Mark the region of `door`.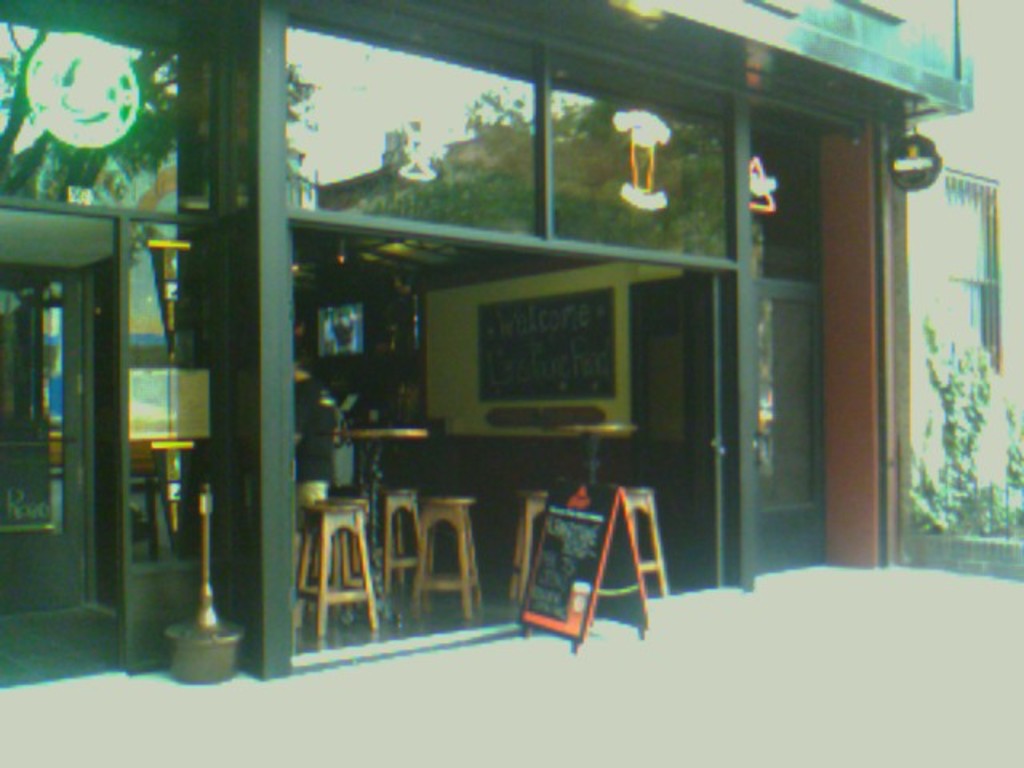
Region: <box>0,261,93,619</box>.
